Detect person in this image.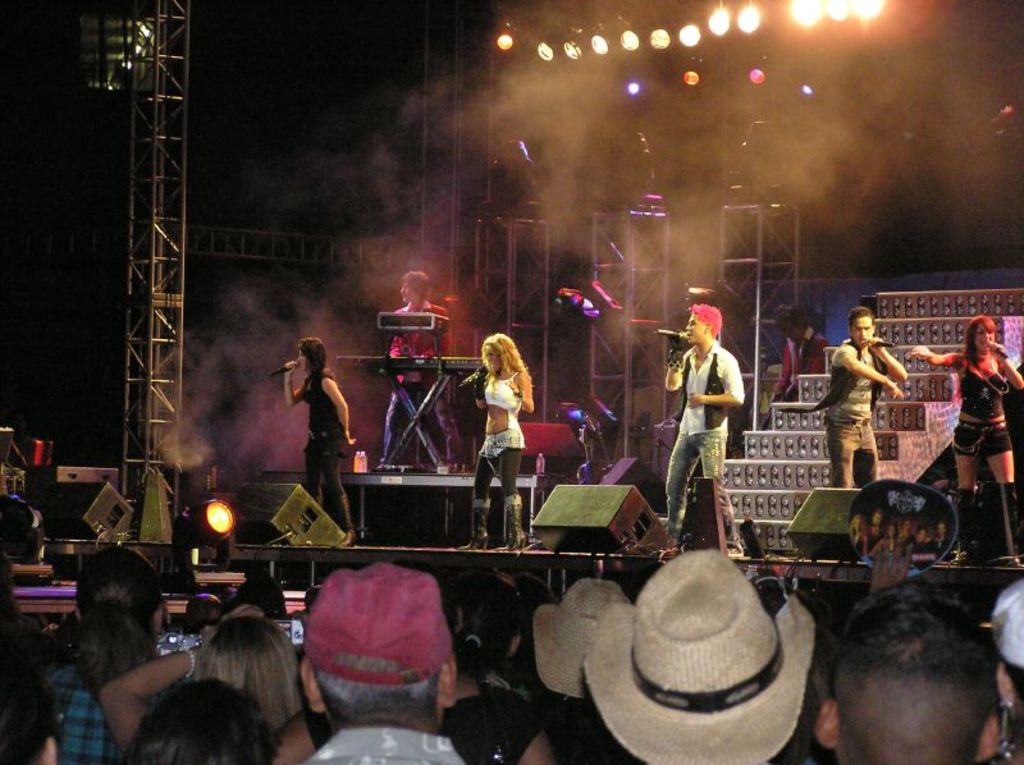
Detection: (547, 571, 632, 764).
